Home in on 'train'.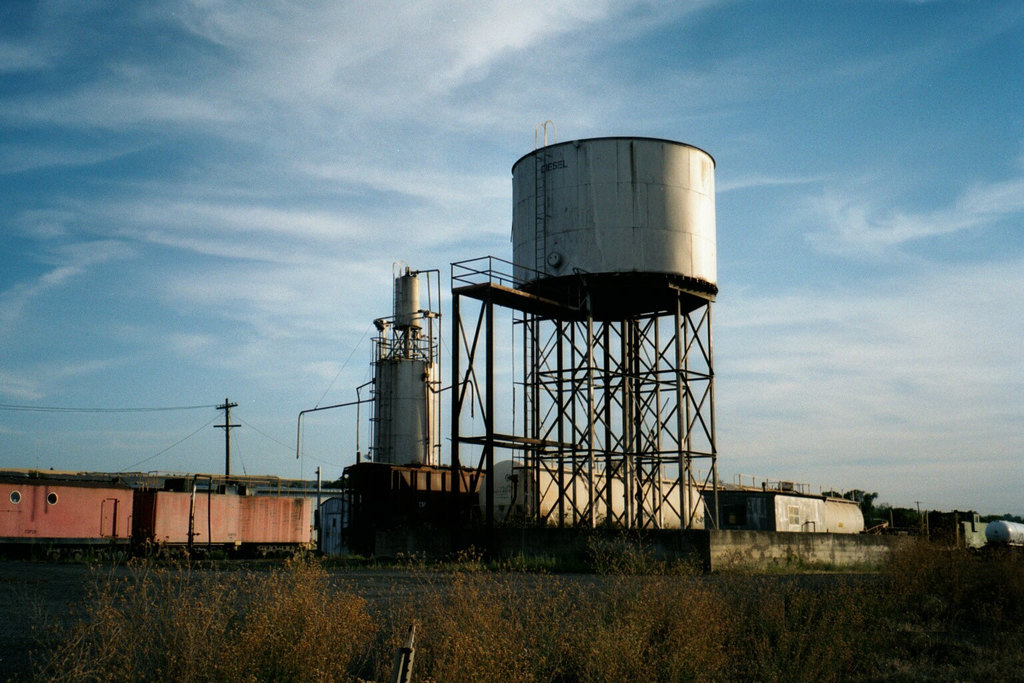
Homed in at (0,478,318,546).
